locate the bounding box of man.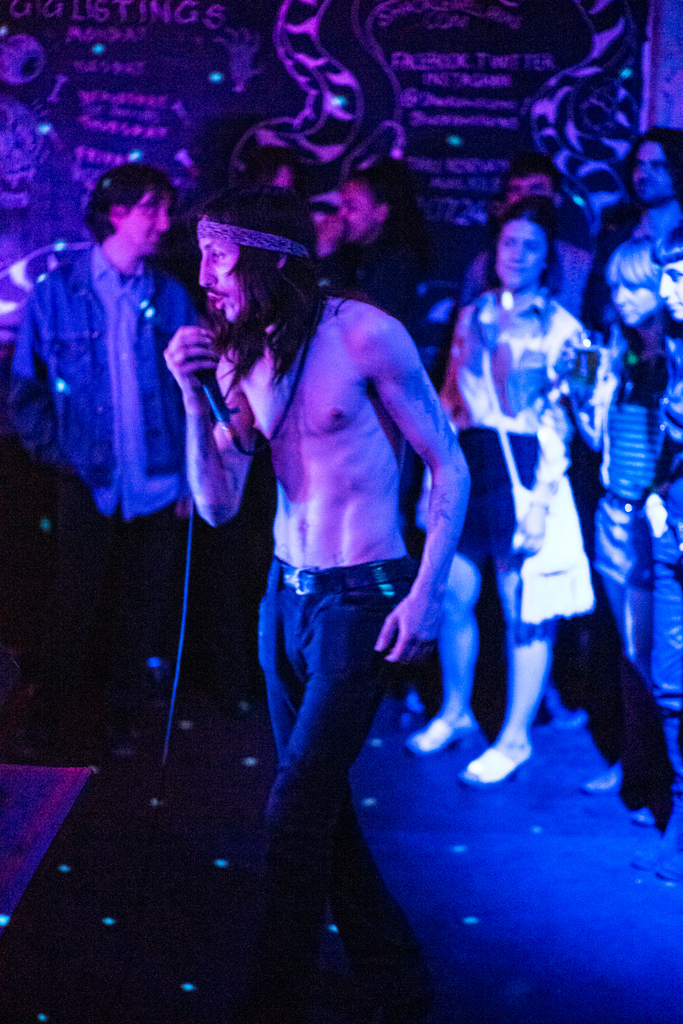
Bounding box: rect(464, 161, 597, 330).
